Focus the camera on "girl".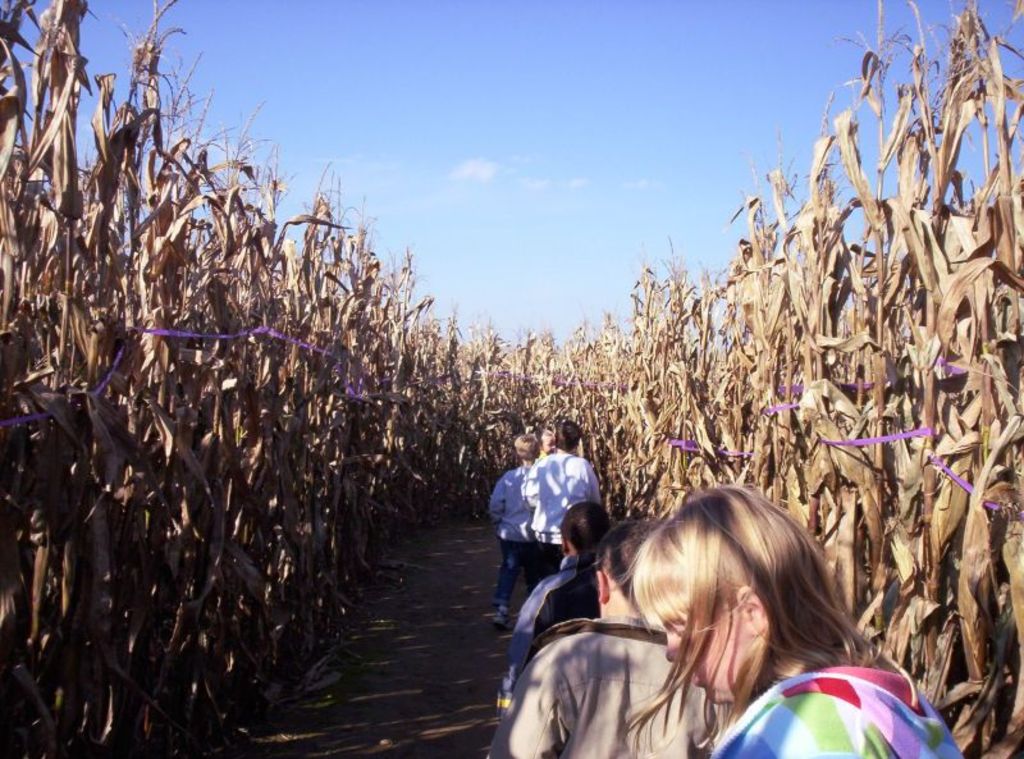
Focus region: 620:491:966:758.
